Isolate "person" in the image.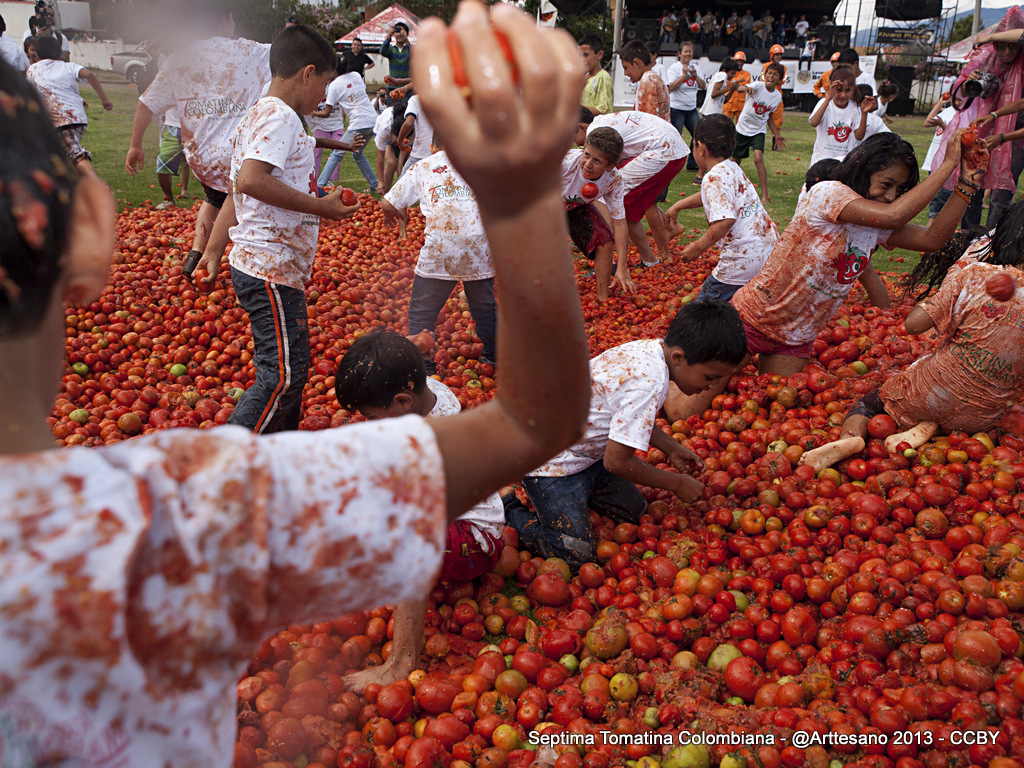
Isolated region: <region>376, 20, 419, 102</region>.
